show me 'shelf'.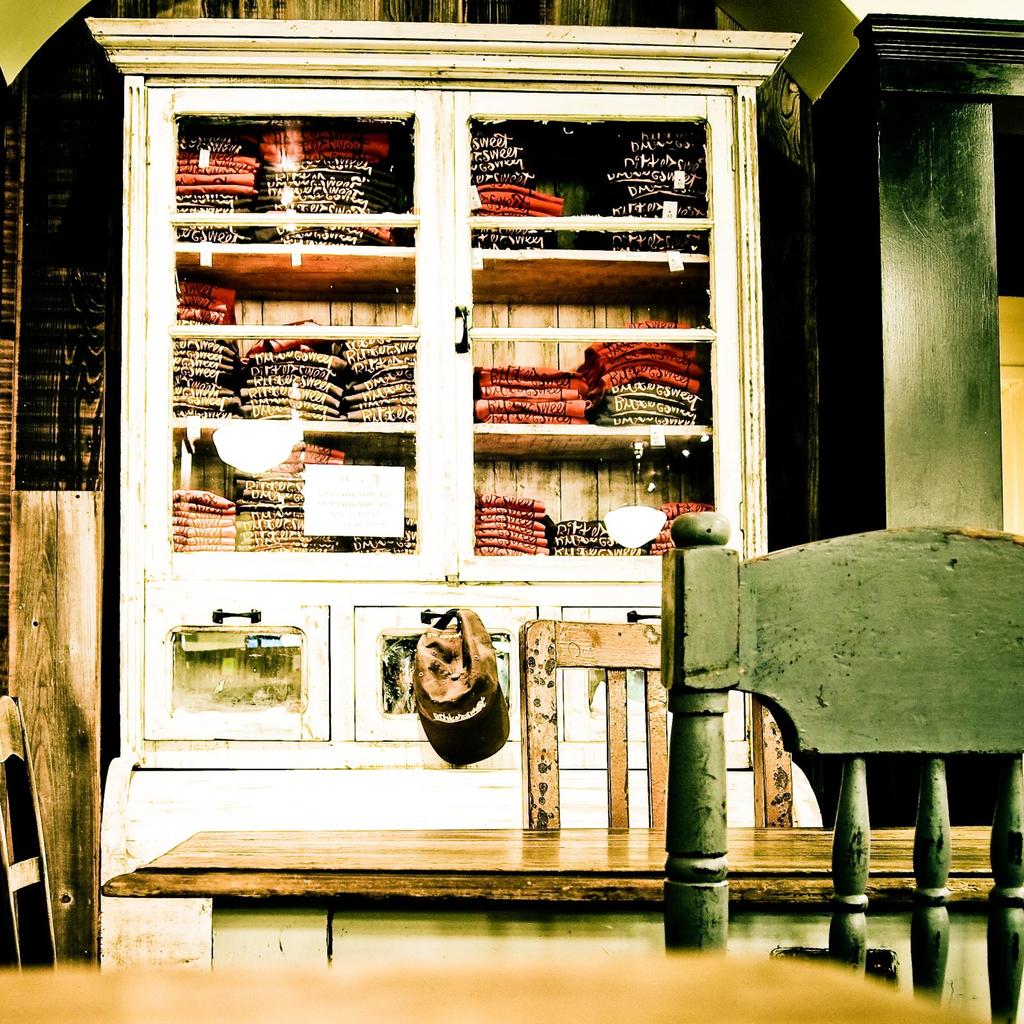
'shelf' is here: 541, 595, 746, 758.
